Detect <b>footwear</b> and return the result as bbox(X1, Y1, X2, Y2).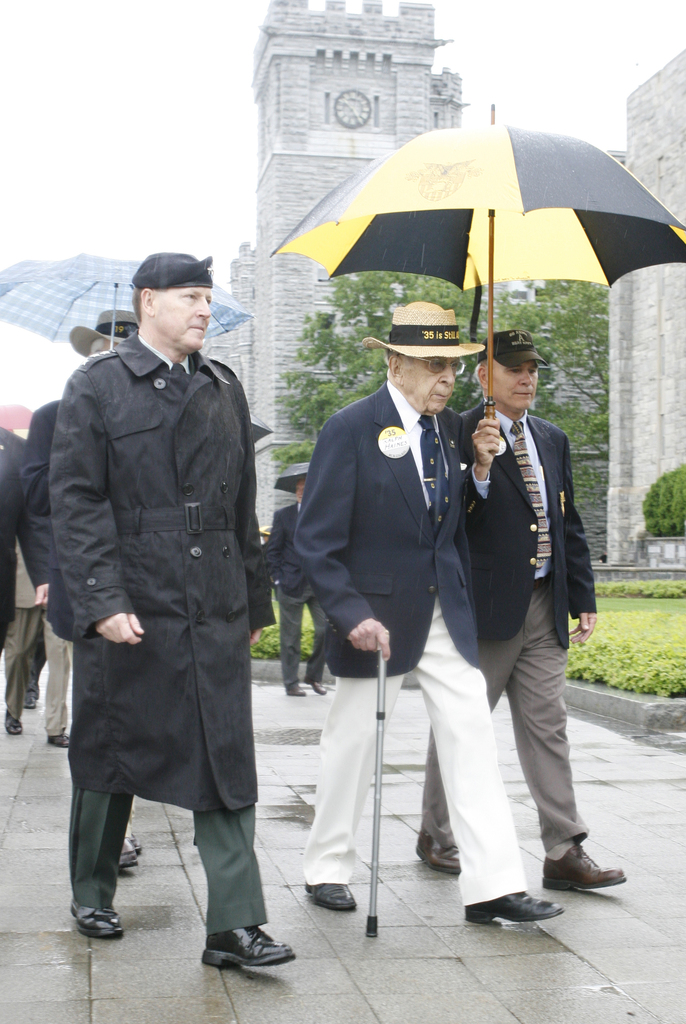
bbox(112, 830, 143, 868).
